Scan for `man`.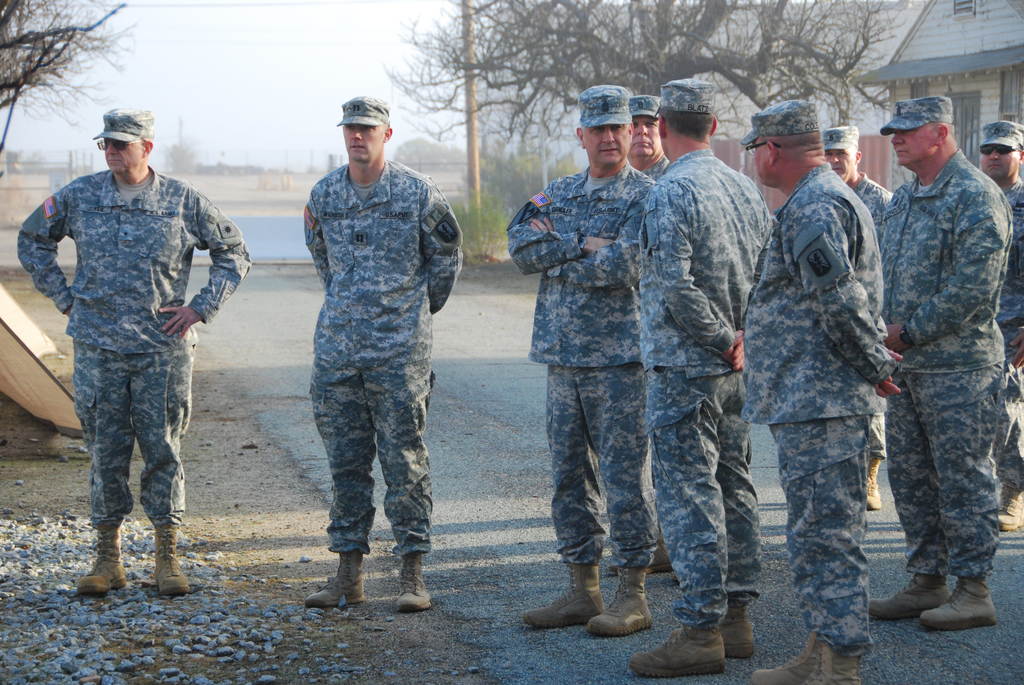
Scan result: [left=977, top=118, right=1023, bottom=531].
